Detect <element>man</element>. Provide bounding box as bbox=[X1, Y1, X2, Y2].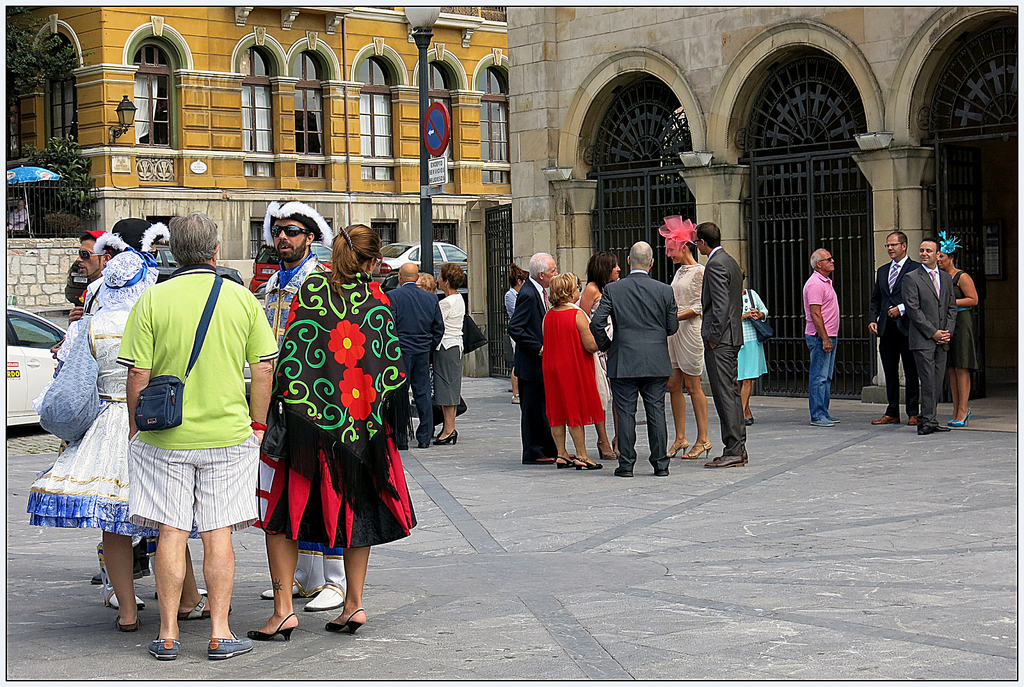
bbox=[71, 227, 117, 322].
